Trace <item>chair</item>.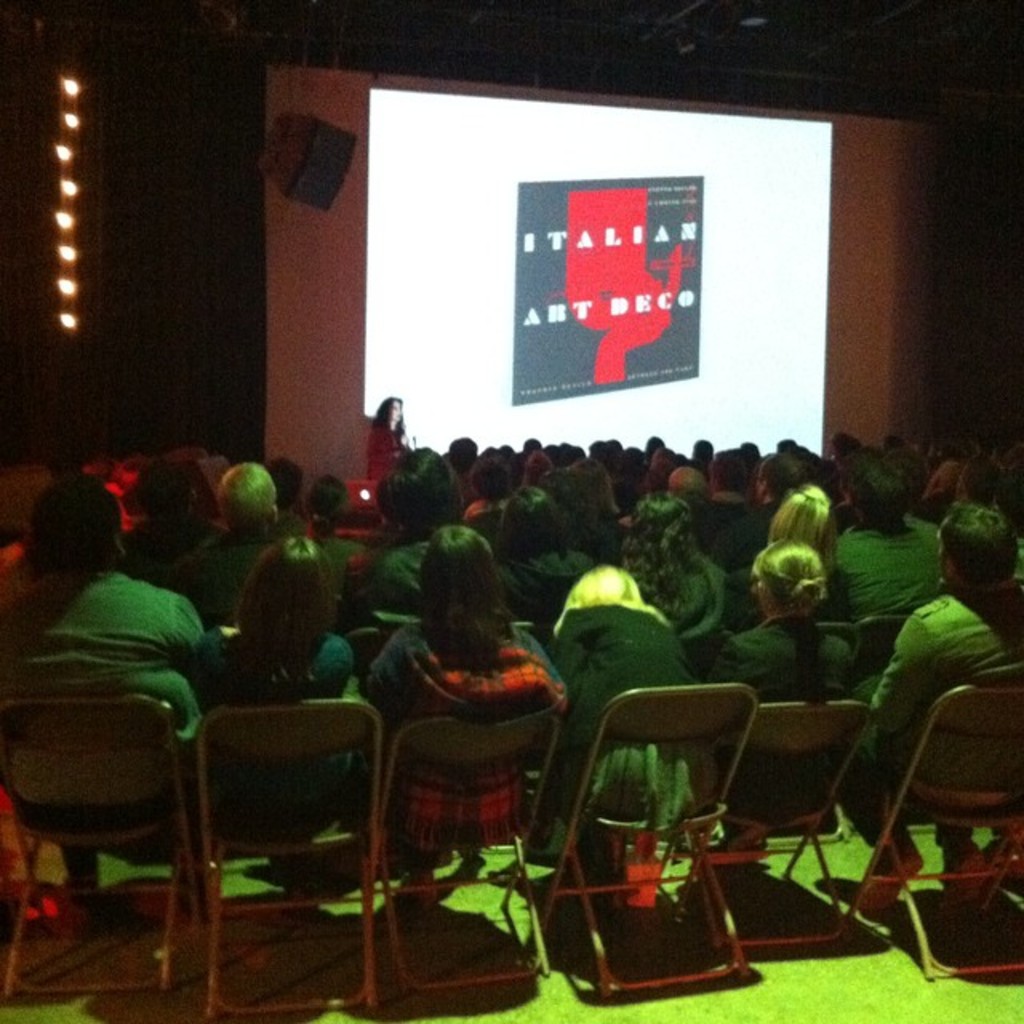
Traced to Rect(363, 717, 555, 989).
